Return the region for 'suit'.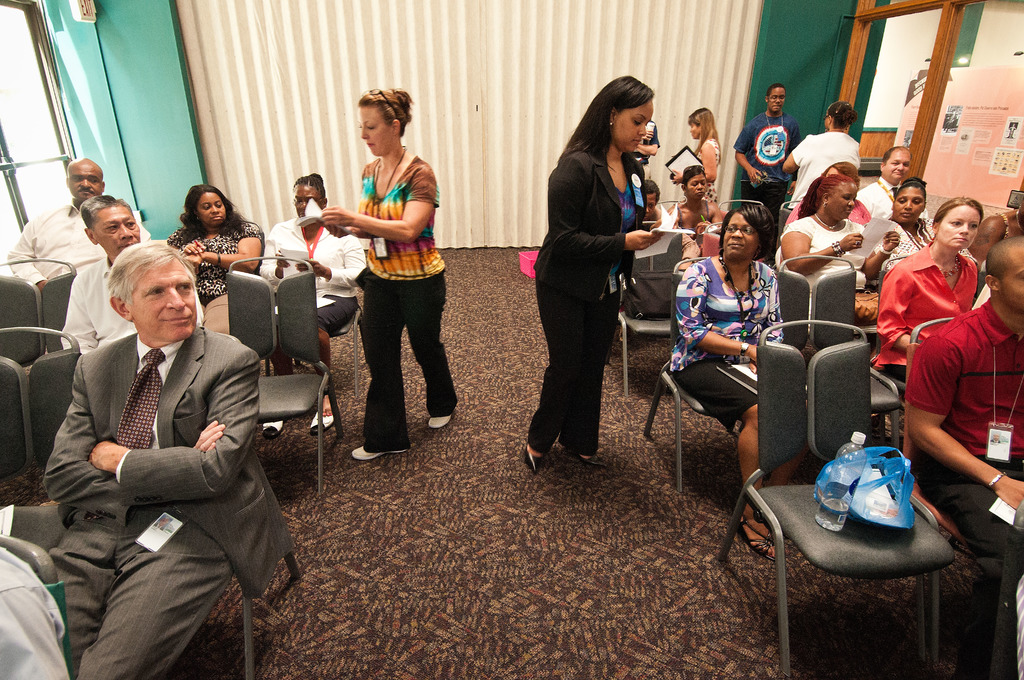
[left=527, top=147, right=648, bottom=447].
